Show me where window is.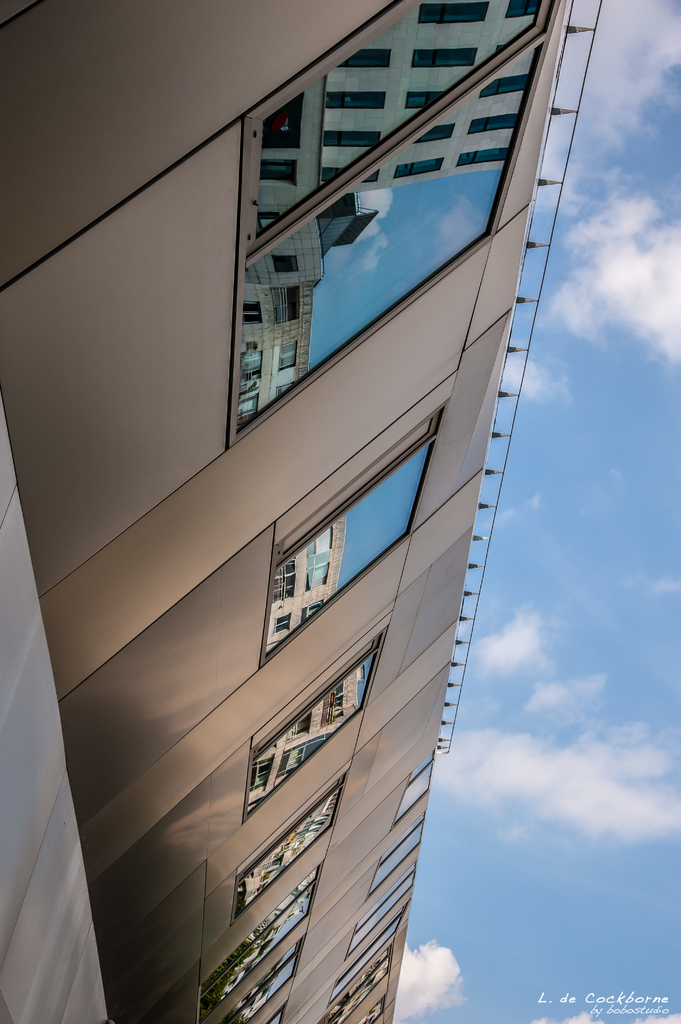
window is at BBox(202, 869, 322, 1023).
